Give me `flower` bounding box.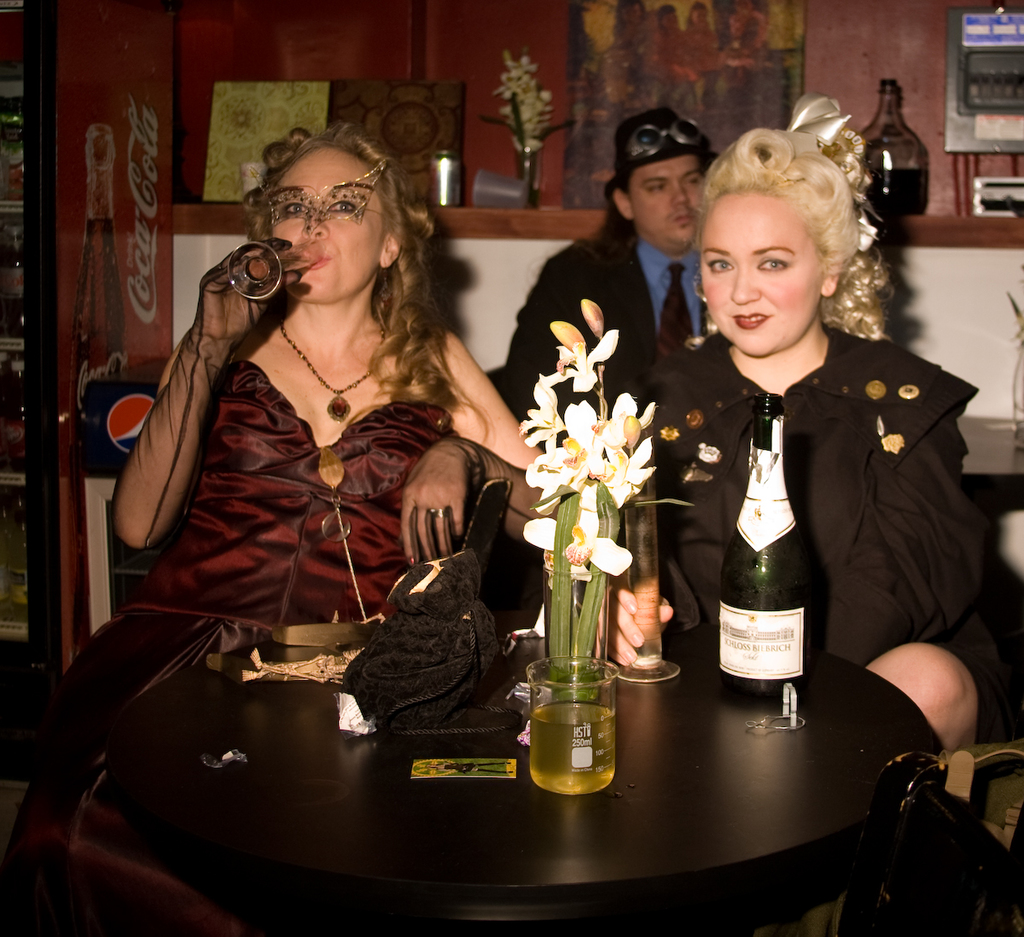
x1=572 y1=404 x2=635 y2=452.
